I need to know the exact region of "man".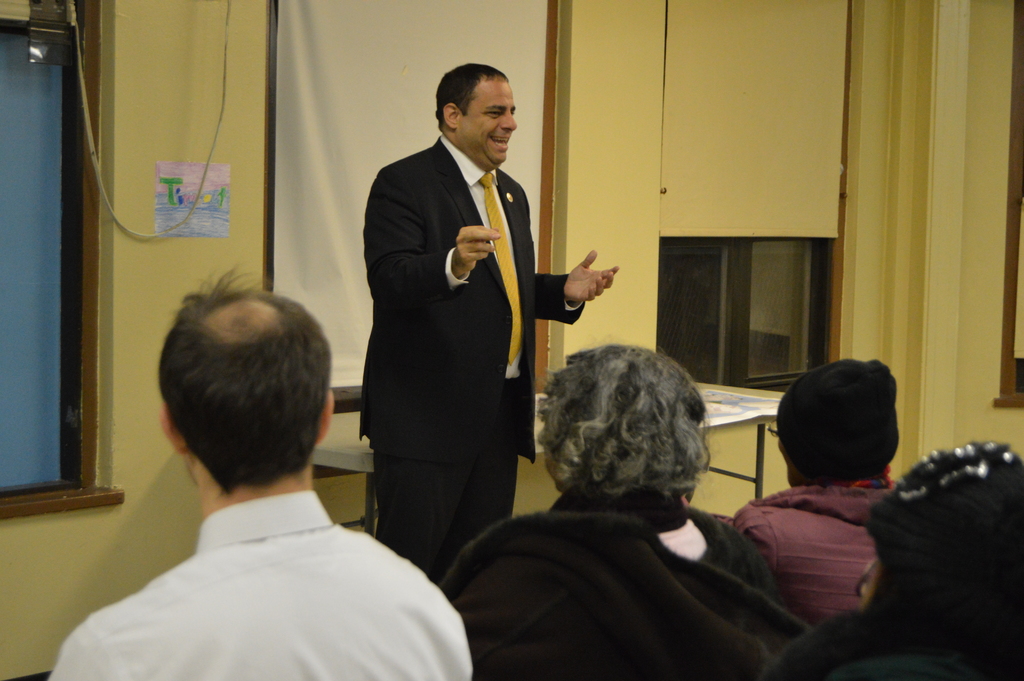
Region: rect(79, 283, 459, 680).
